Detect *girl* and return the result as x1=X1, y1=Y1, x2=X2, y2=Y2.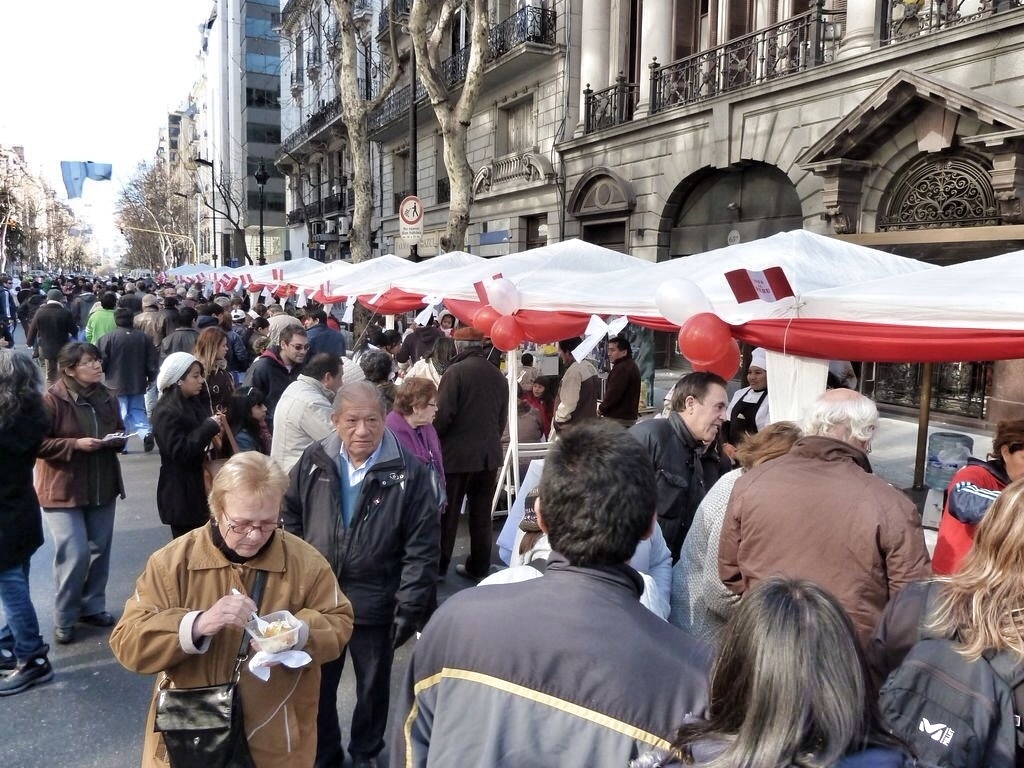
x1=222, y1=385, x2=268, y2=455.
